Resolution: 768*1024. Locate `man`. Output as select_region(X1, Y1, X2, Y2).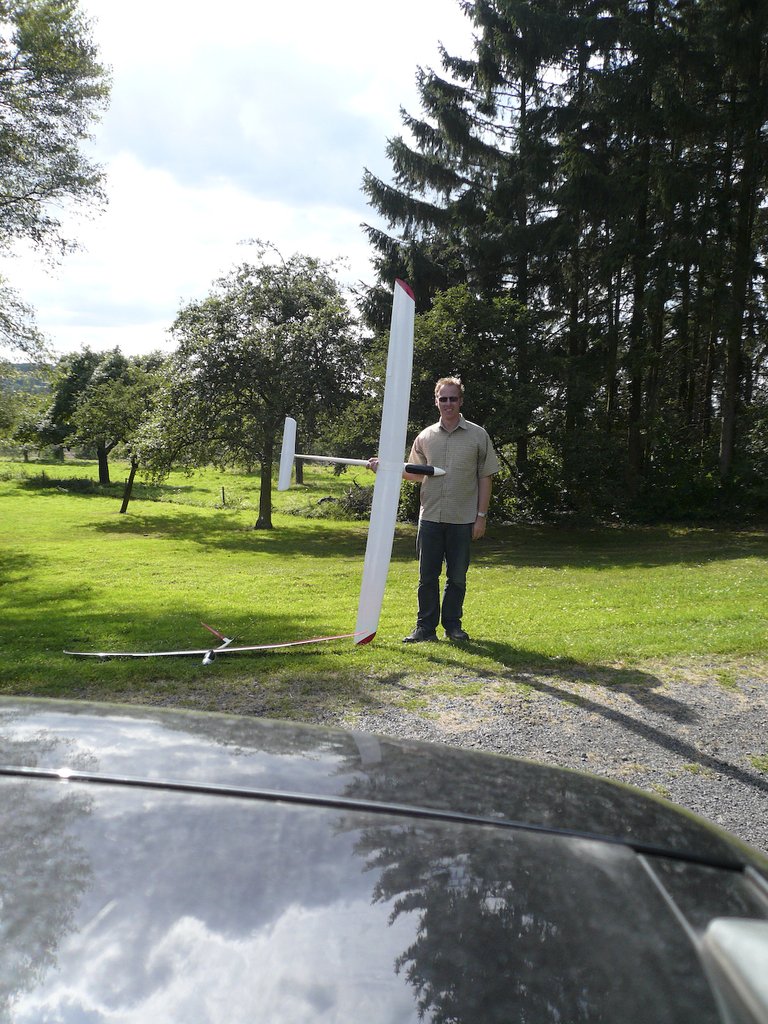
select_region(404, 370, 502, 642).
